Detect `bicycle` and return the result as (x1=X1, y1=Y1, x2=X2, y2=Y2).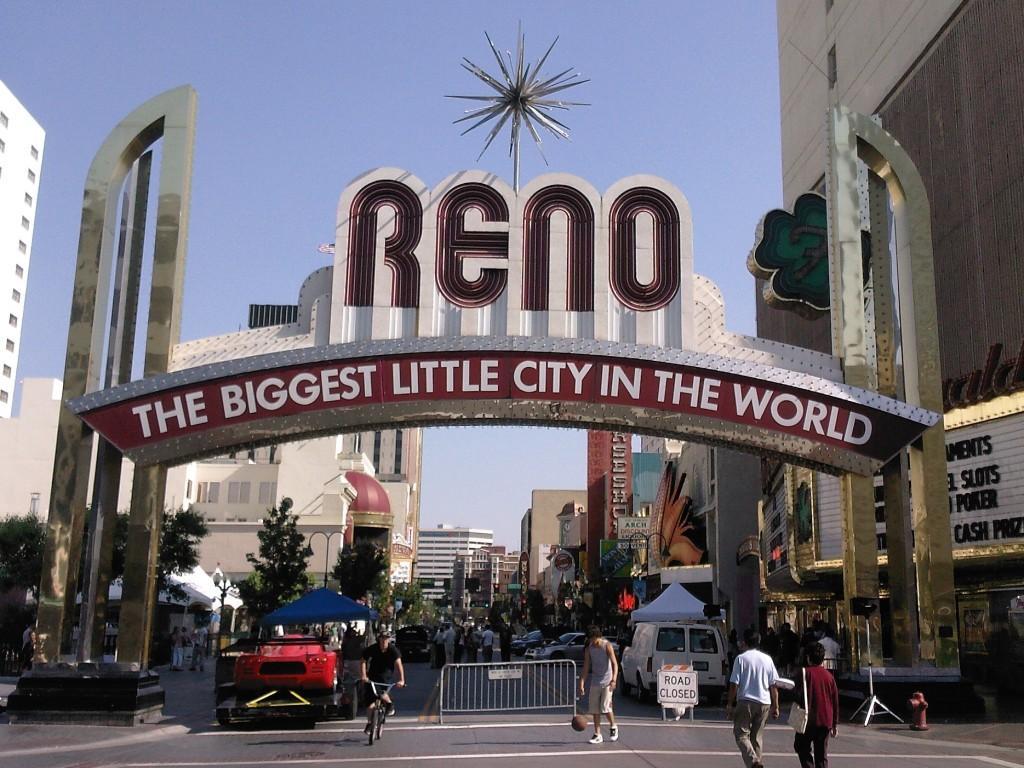
(x1=359, y1=679, x2=398, y2=743).
